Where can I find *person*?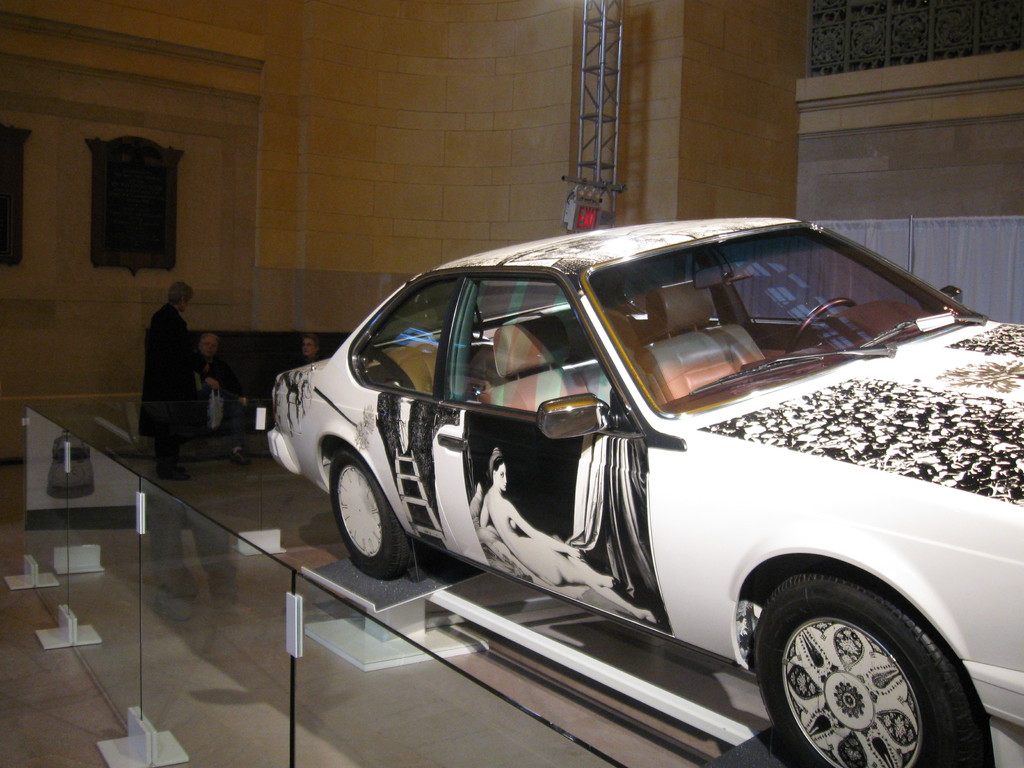
You can find it at <region>138, 279, 221, 479</region>.
